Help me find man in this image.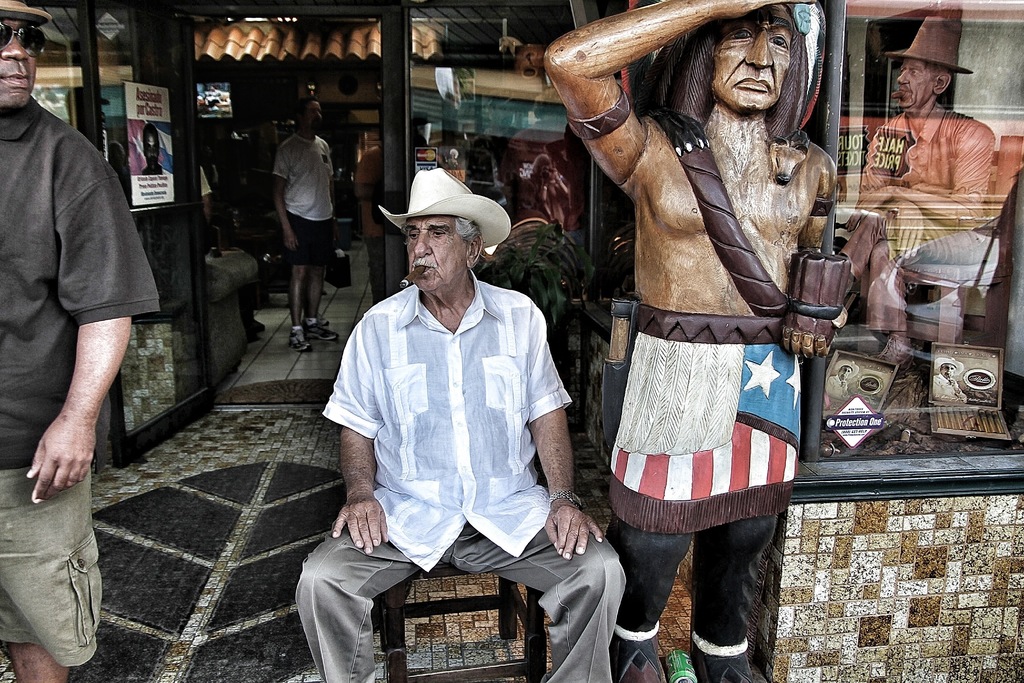
Found it: l=850, t=15, r=1001, b=347.
